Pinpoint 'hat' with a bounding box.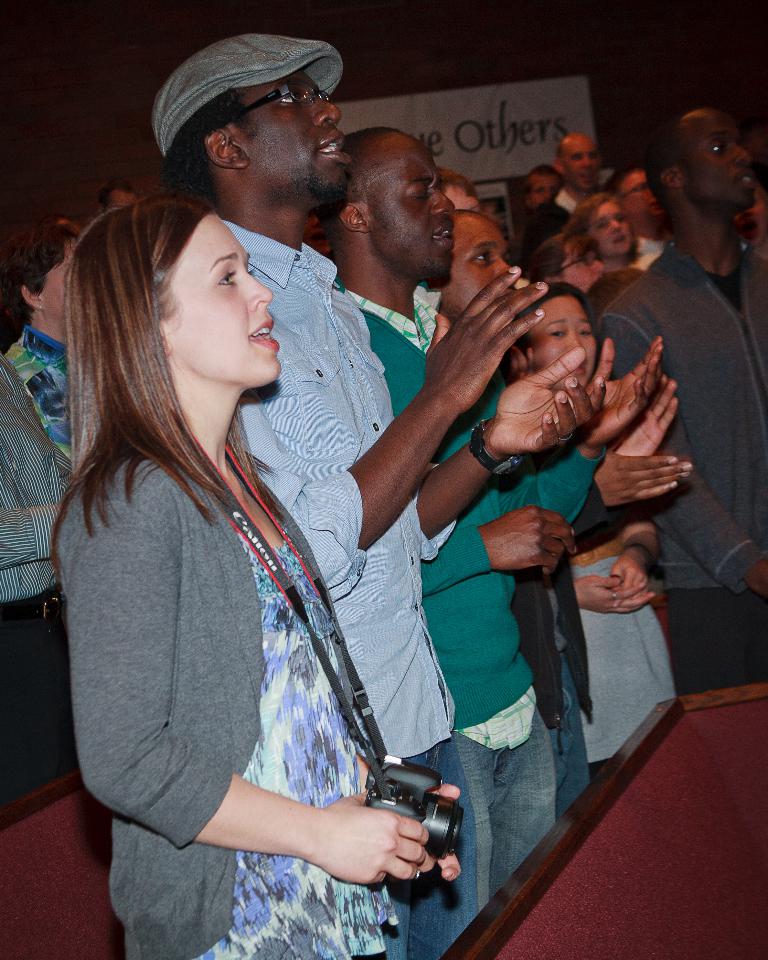
left=155, top=30, right=347, bottom=158.
